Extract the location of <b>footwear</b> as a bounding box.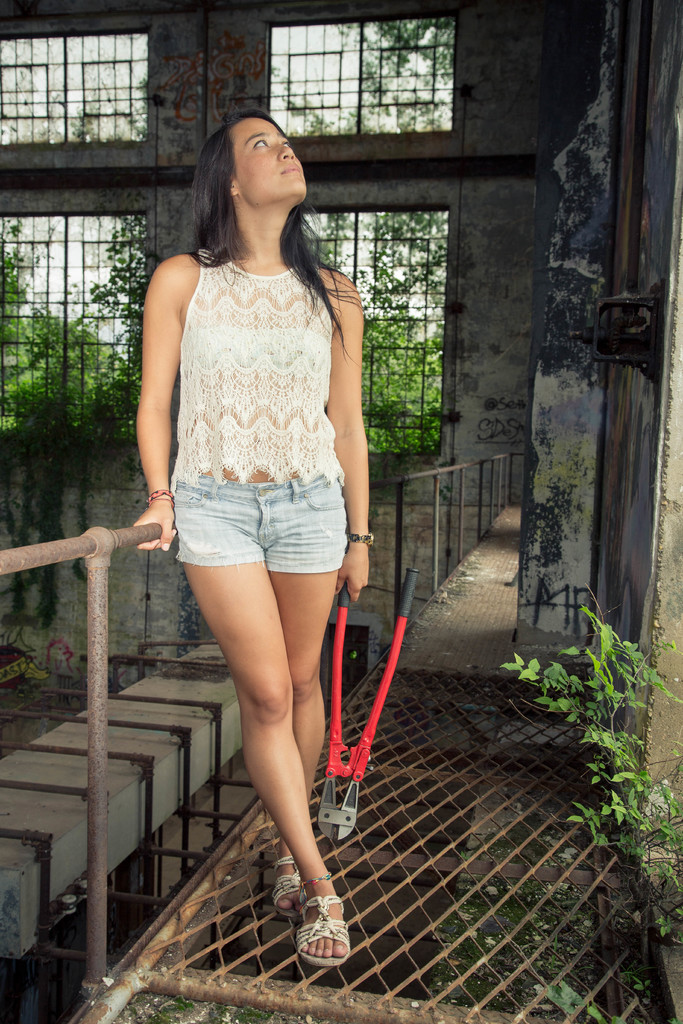
<bbox>292, 893, 352, 977</bbox>.
